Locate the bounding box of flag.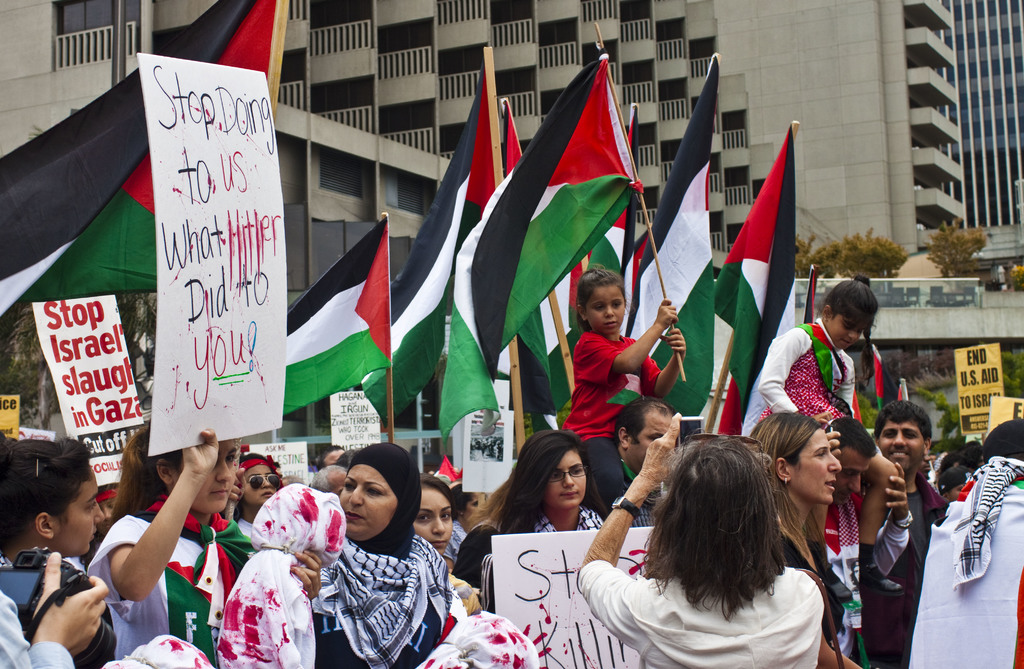
Bounding box: select_region(0, 0, 292, 330).
